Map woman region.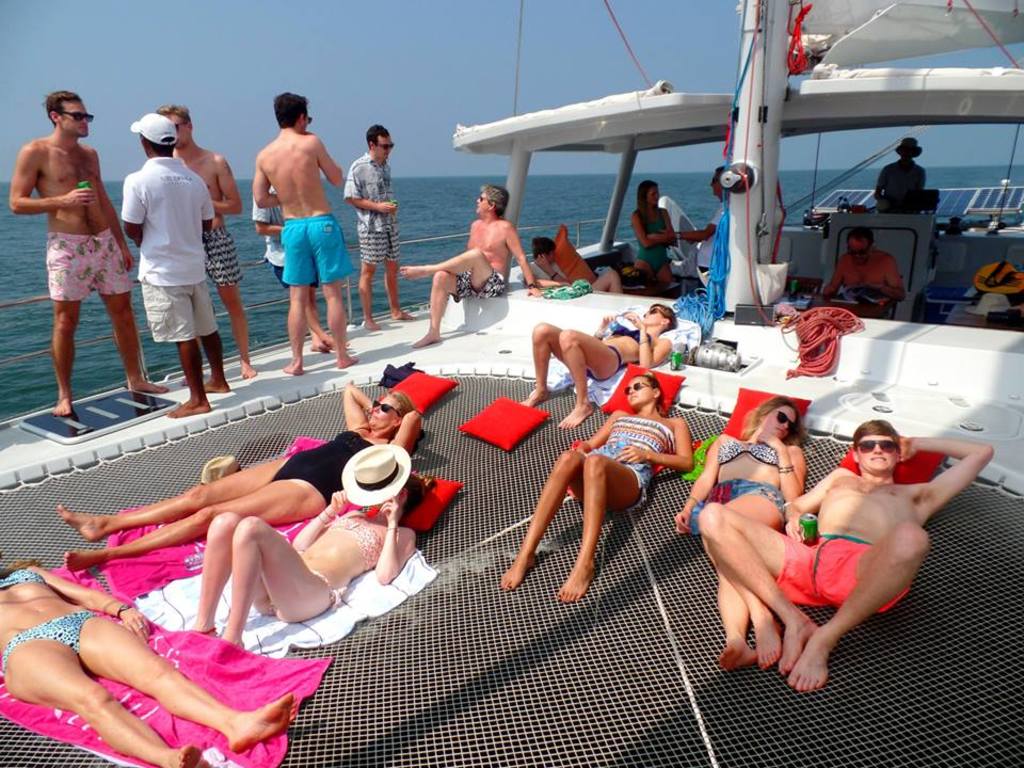
Mapped to locate(671, 397, 809, 670).
